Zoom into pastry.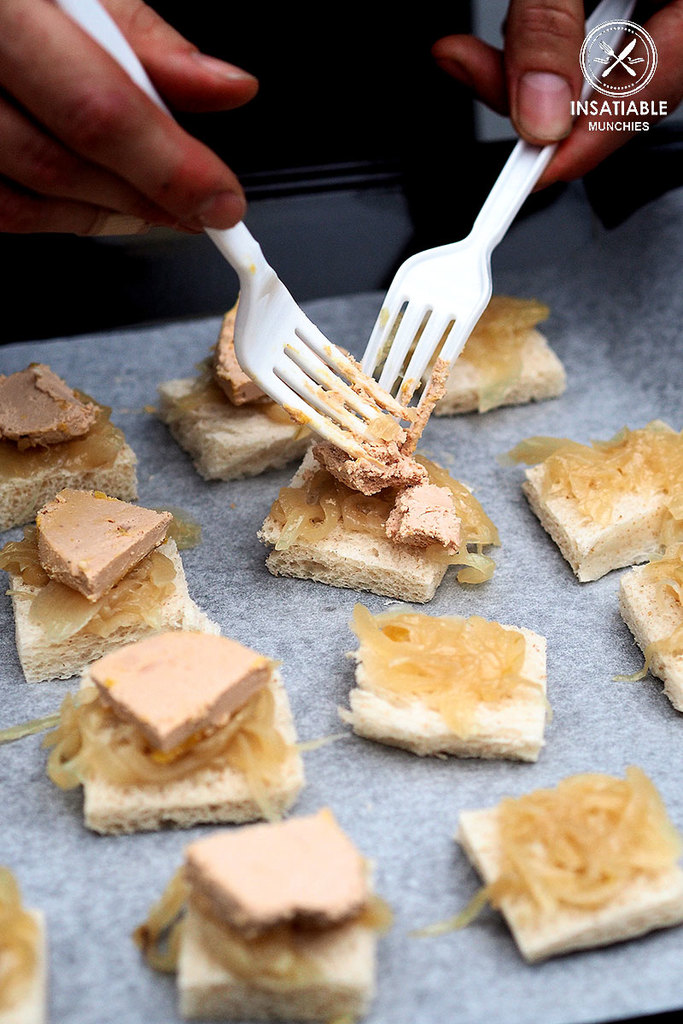
Zoom target: bbox(617, 547, 682, 713).
